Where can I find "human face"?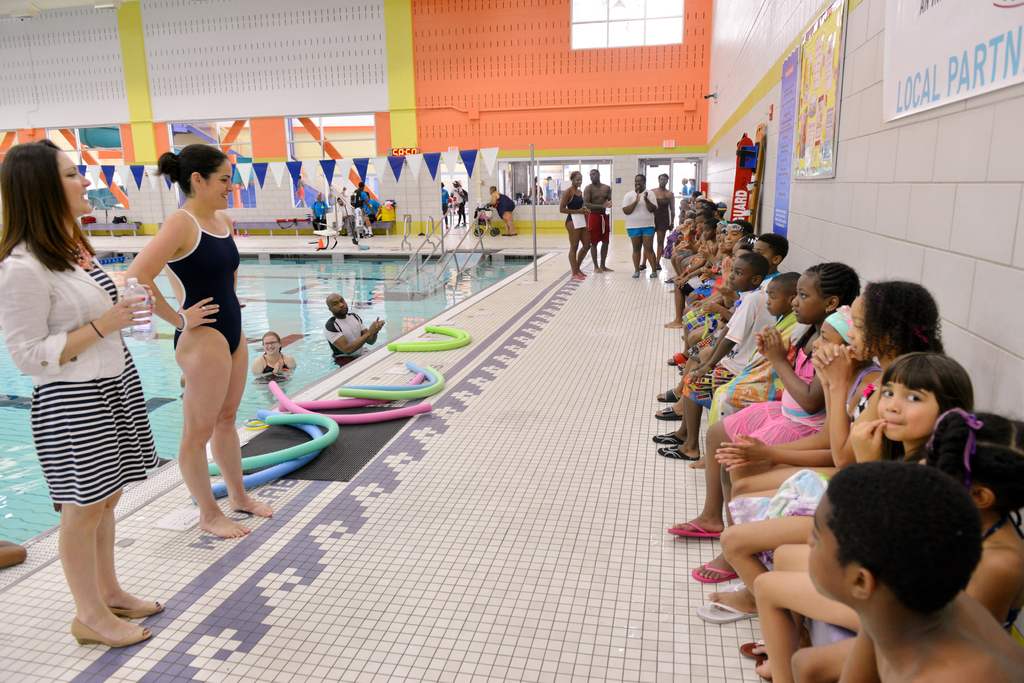
You can find it at pyautogui.locateOnScreen(806, 486, 852, 600).
